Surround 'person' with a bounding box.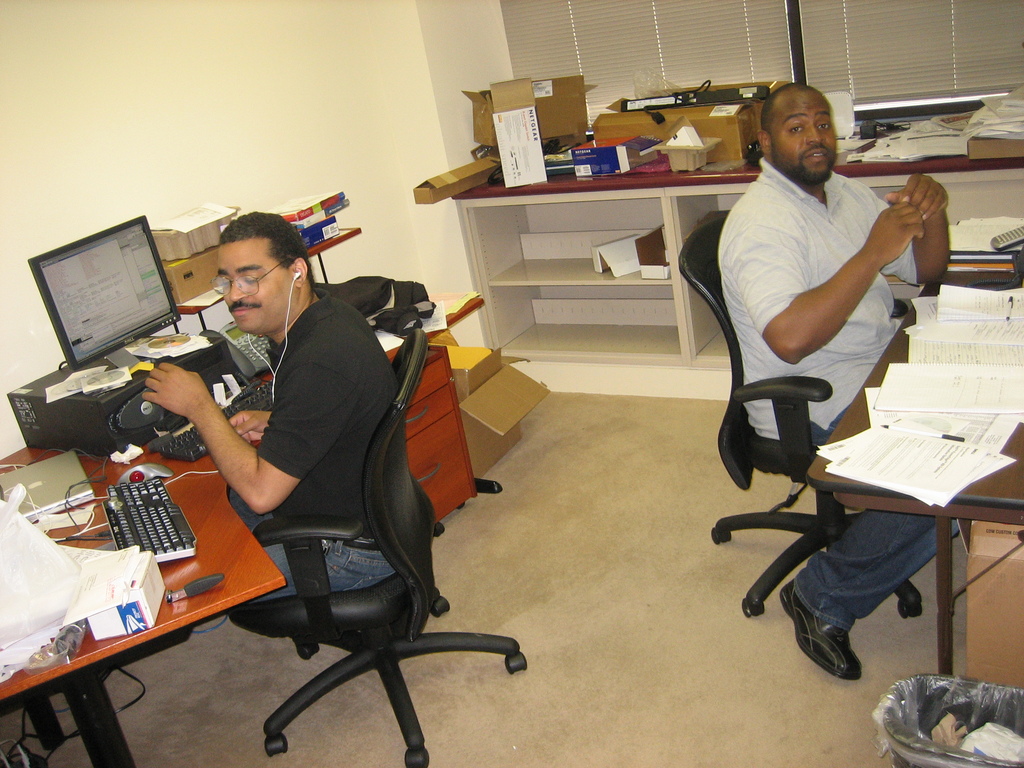
[x1=723, y1=120, x2=977, y2=657].
